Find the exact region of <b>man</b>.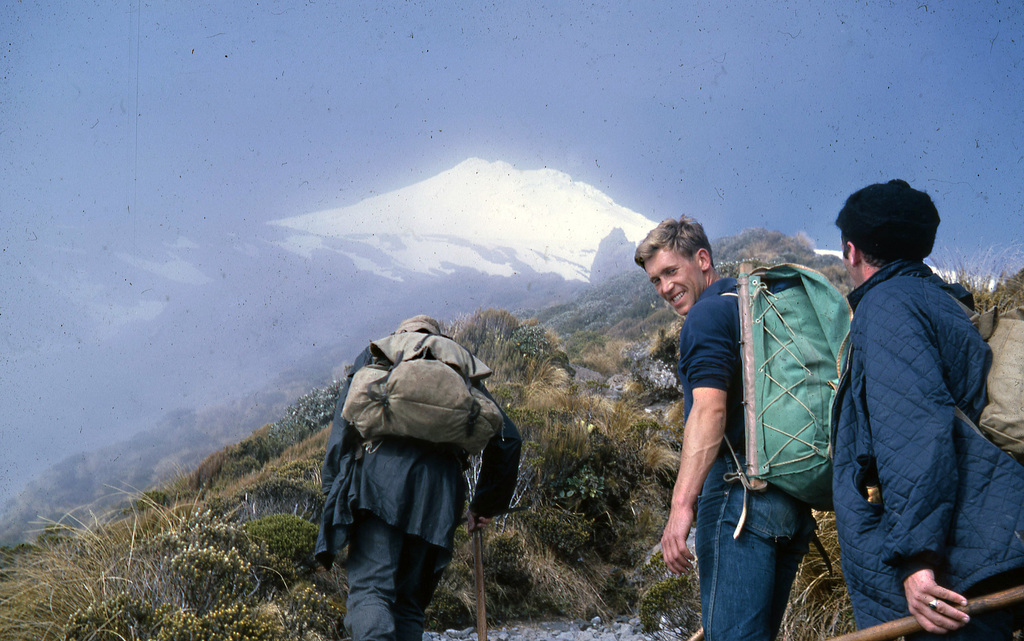
Exact region: x1=818 y1=165 x2=1004 y2=636.
